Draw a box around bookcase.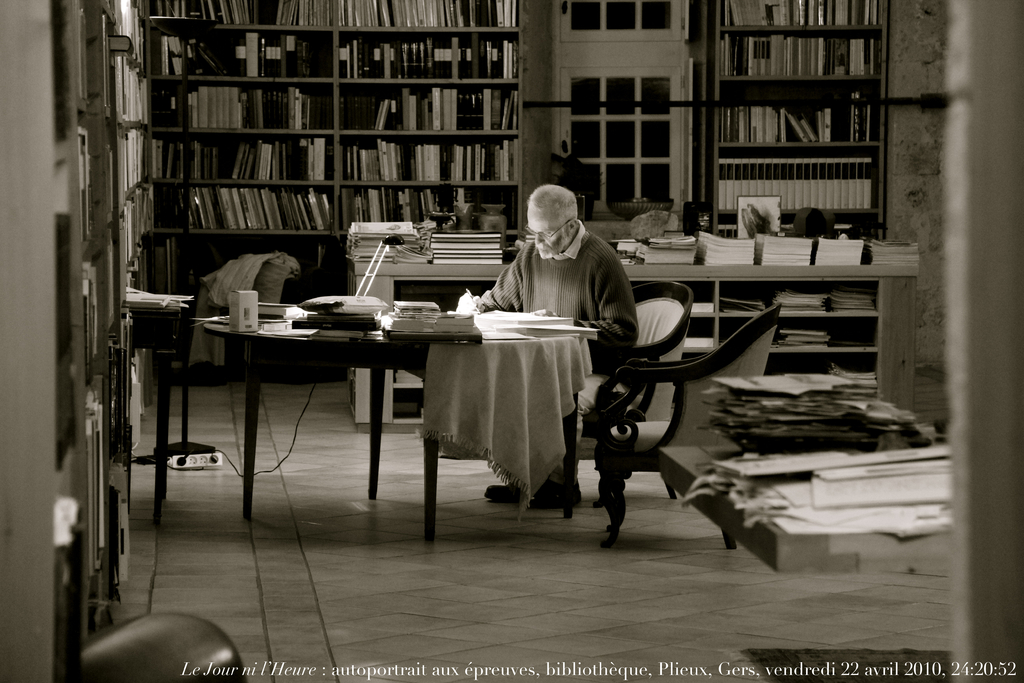
l=107, t=18, r=502, b=312.
